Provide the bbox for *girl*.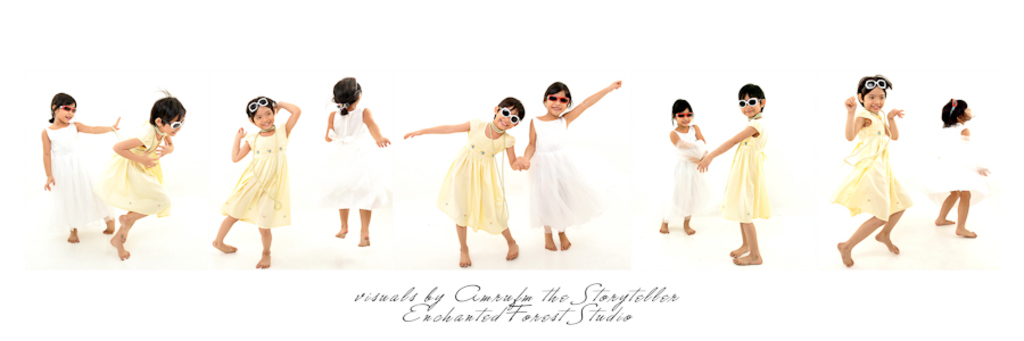
(x1=42, y1=90, x2=123, y2=243).
